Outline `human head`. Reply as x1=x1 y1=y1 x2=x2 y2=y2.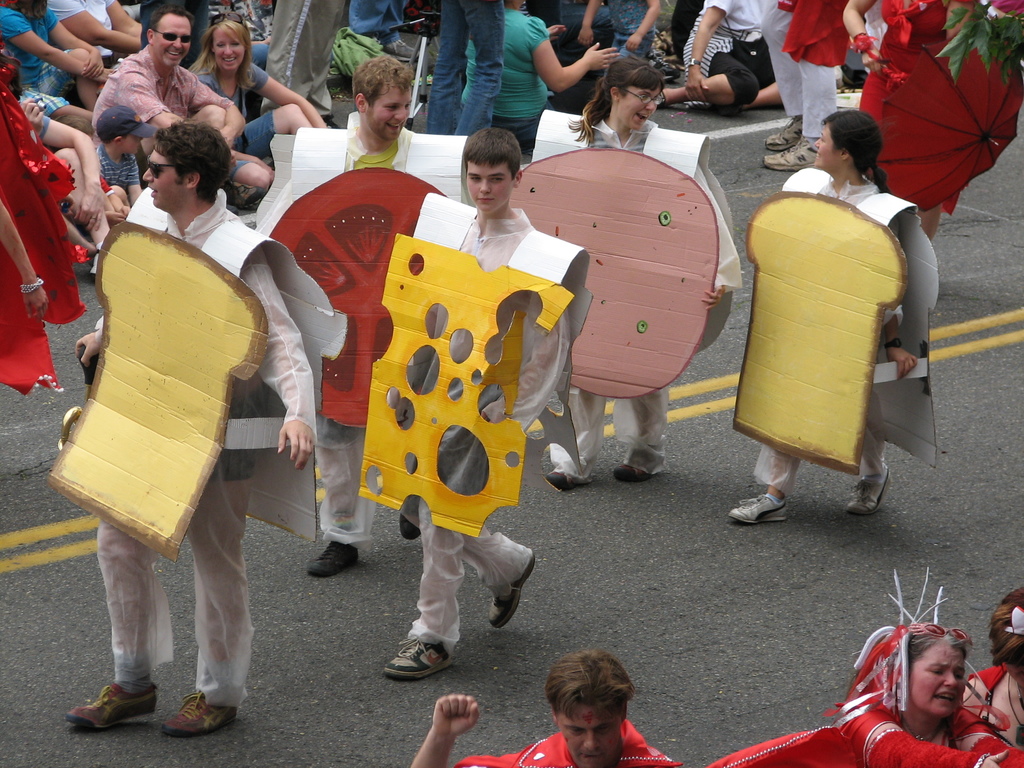
x1=542 y1=651 x2=641 y2=767.
